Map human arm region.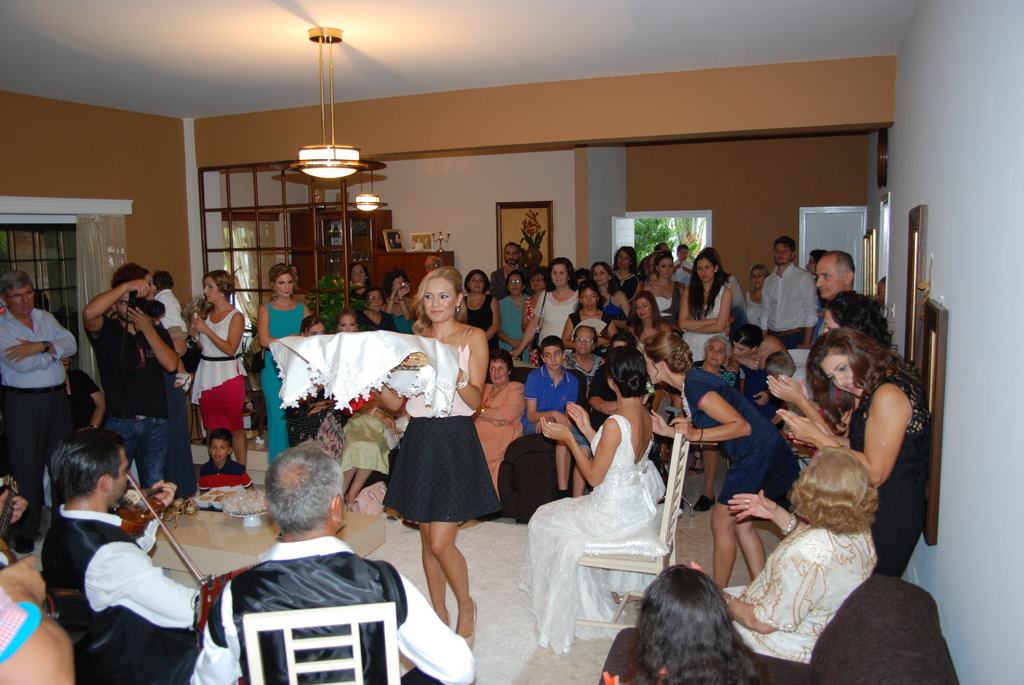
Mapped to 124,306,179,381.
